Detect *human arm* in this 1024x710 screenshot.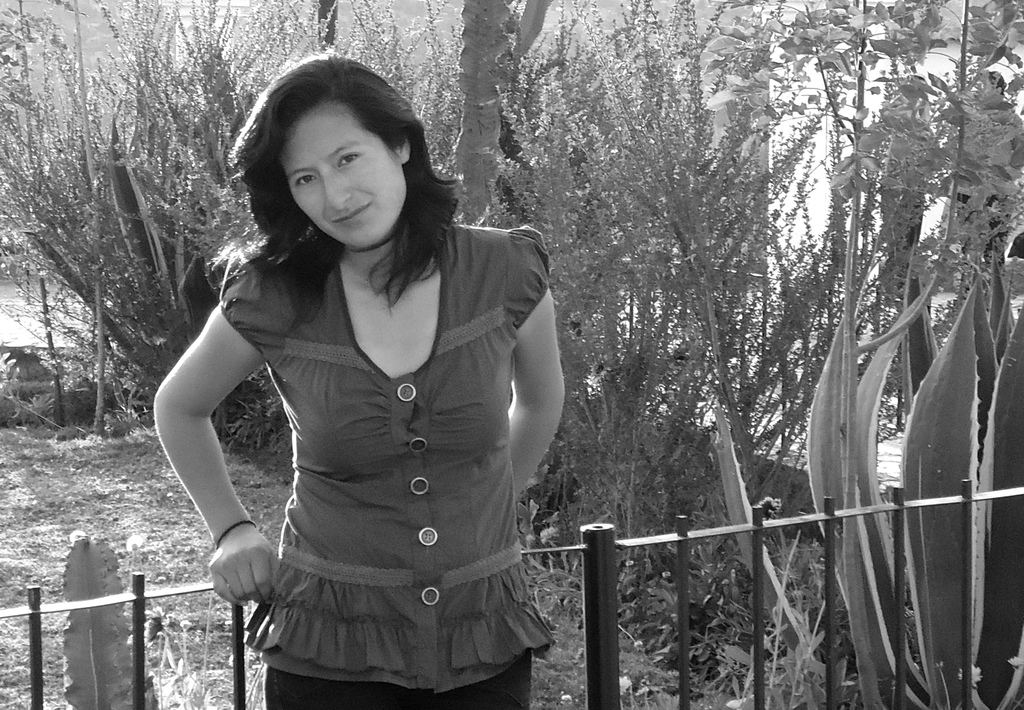
Detection: bbox=[144, 282, 283, 612].
